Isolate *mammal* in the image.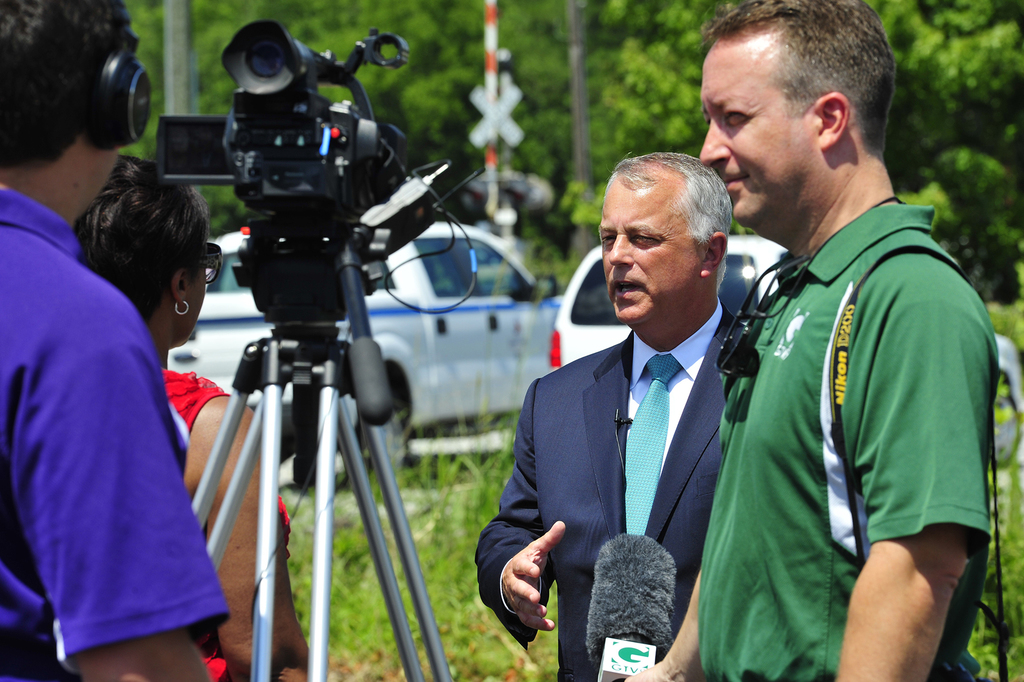
Isolated region: [72,157,310,681].
